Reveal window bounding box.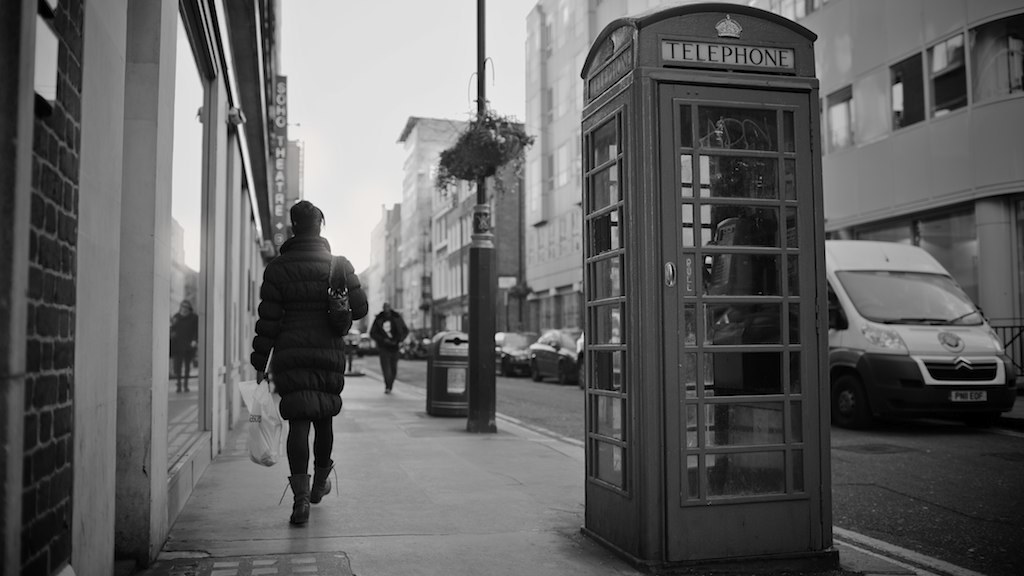
Revealed: {"x1": 749, "y1": 0, "x2": 830, "y2": 23}.
